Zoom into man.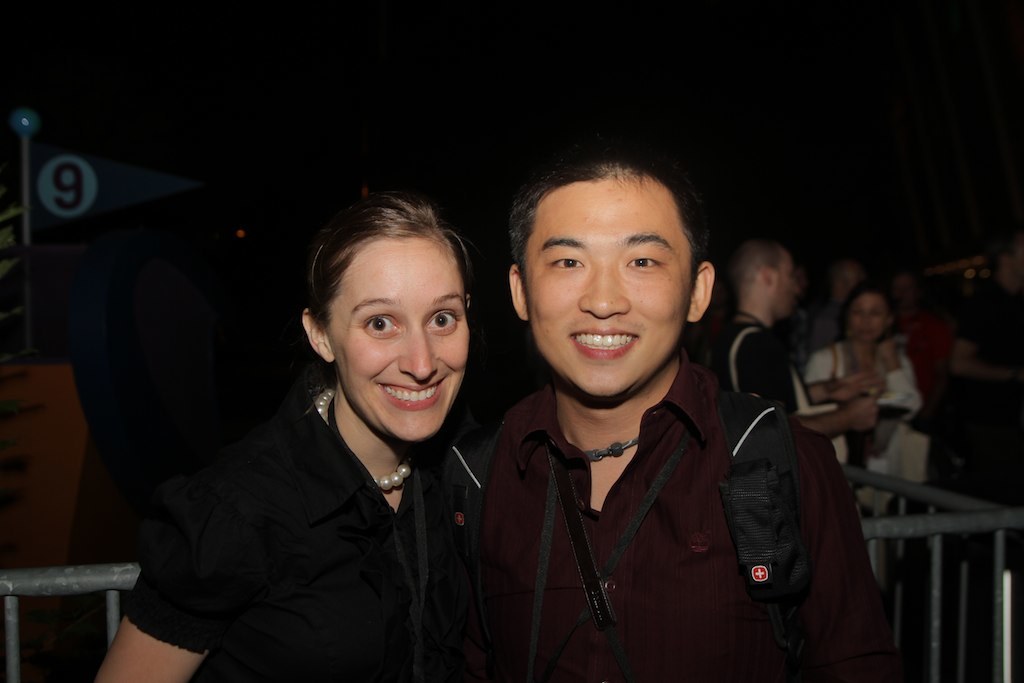
Zoom target: bbox(887, 262, 957, 406).
